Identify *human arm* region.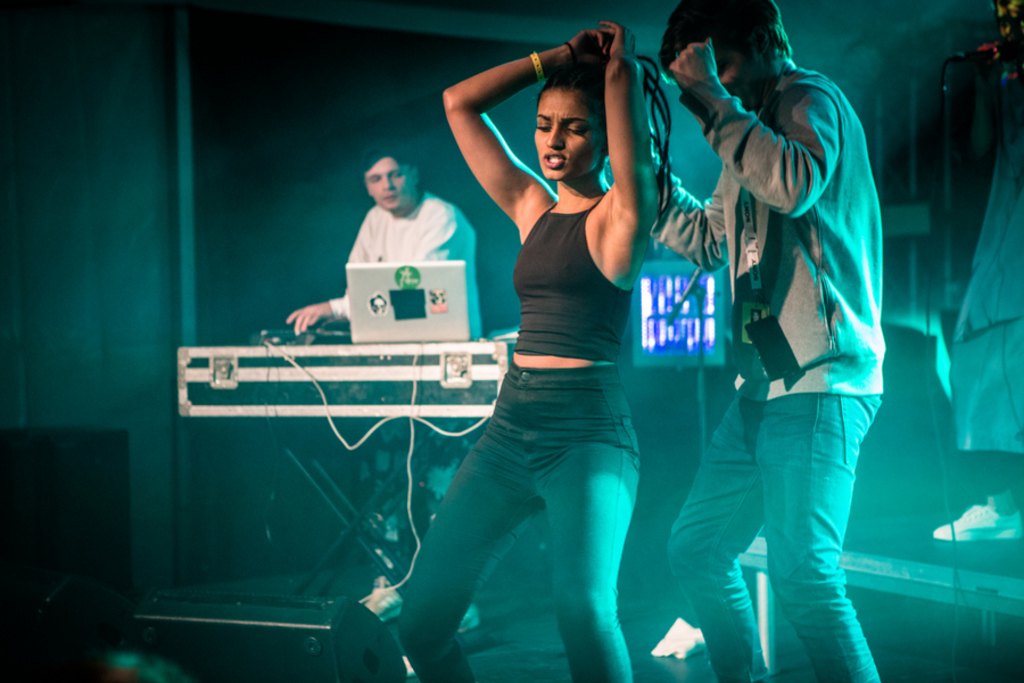
Region: (left=667, top=35, right=837, bottom=224).
